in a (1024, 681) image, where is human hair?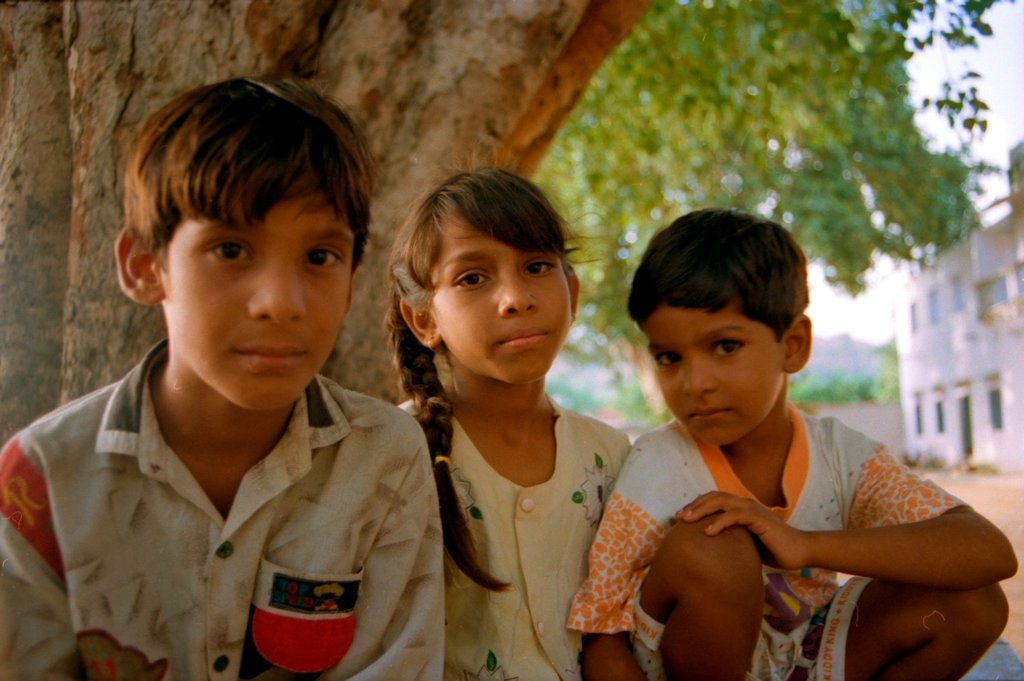
x1=650 y1=215 x2=826 y2=379.
